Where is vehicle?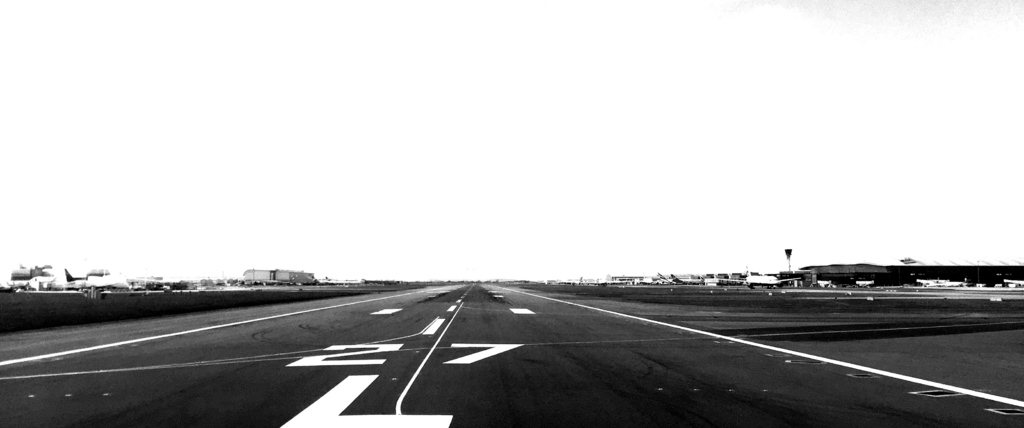
669, 268, 705, 285.
